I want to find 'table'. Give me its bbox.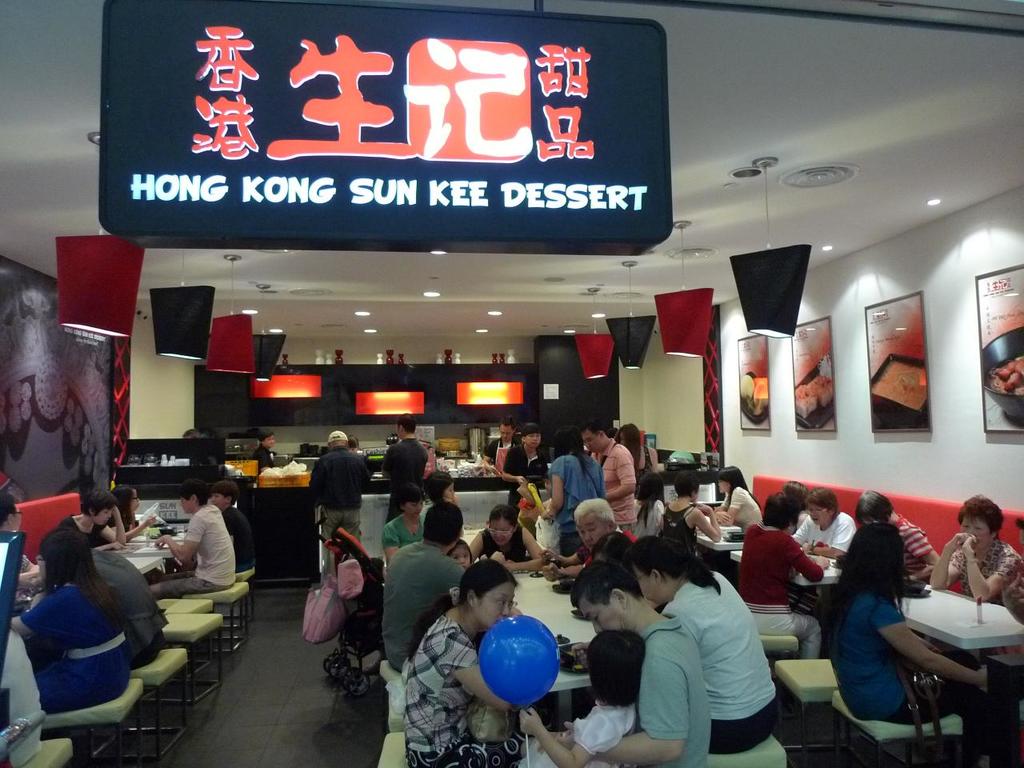
detection(699, 522, 746, 546).
